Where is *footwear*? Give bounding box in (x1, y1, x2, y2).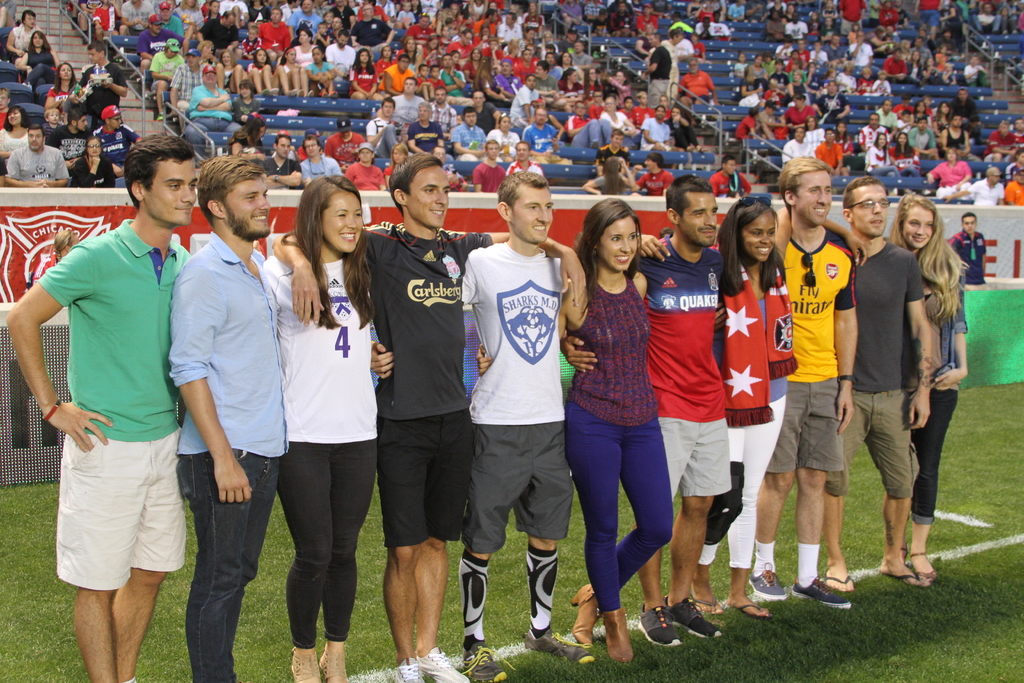
(415, 648, 469, 682).
